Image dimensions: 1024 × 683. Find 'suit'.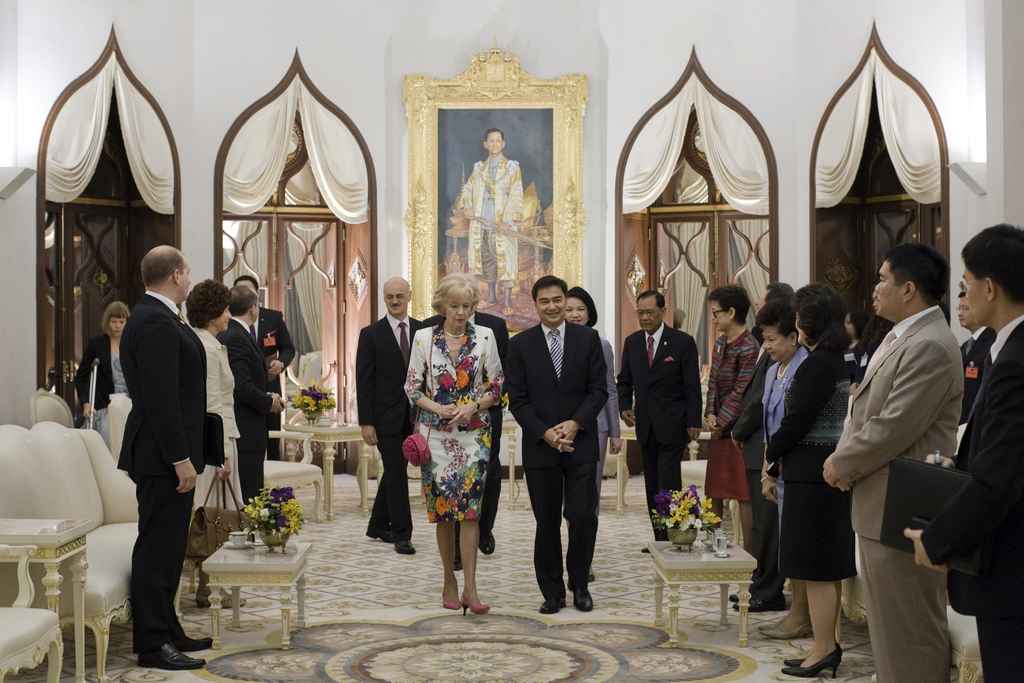
left=760, top=343, right=812, bottom=576.
